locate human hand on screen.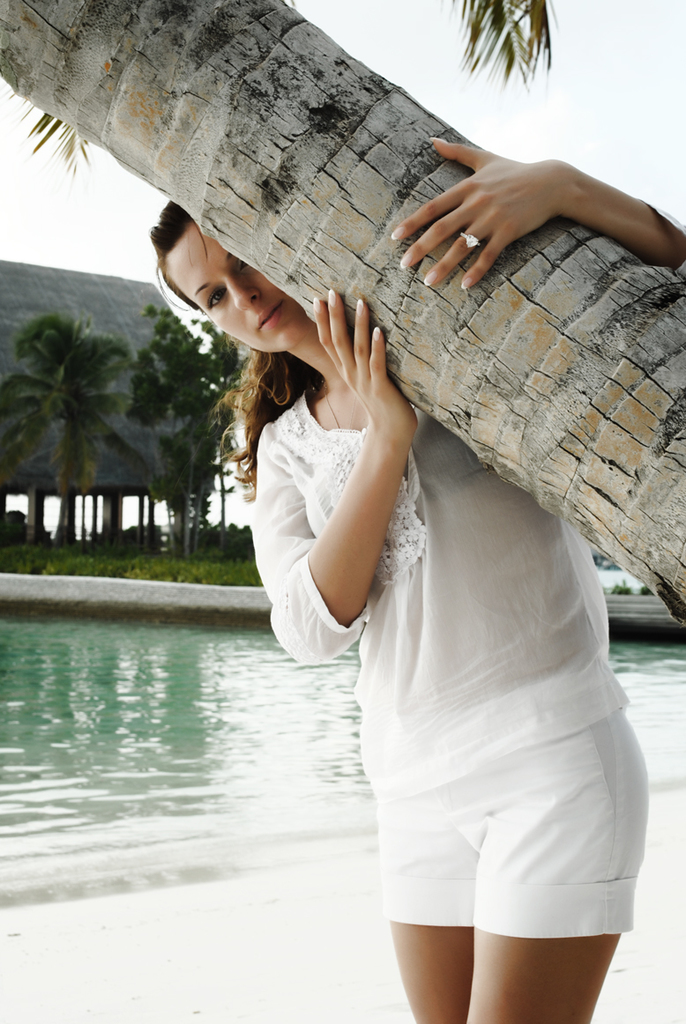
On screen at rect(391, 126, 660, 278).
